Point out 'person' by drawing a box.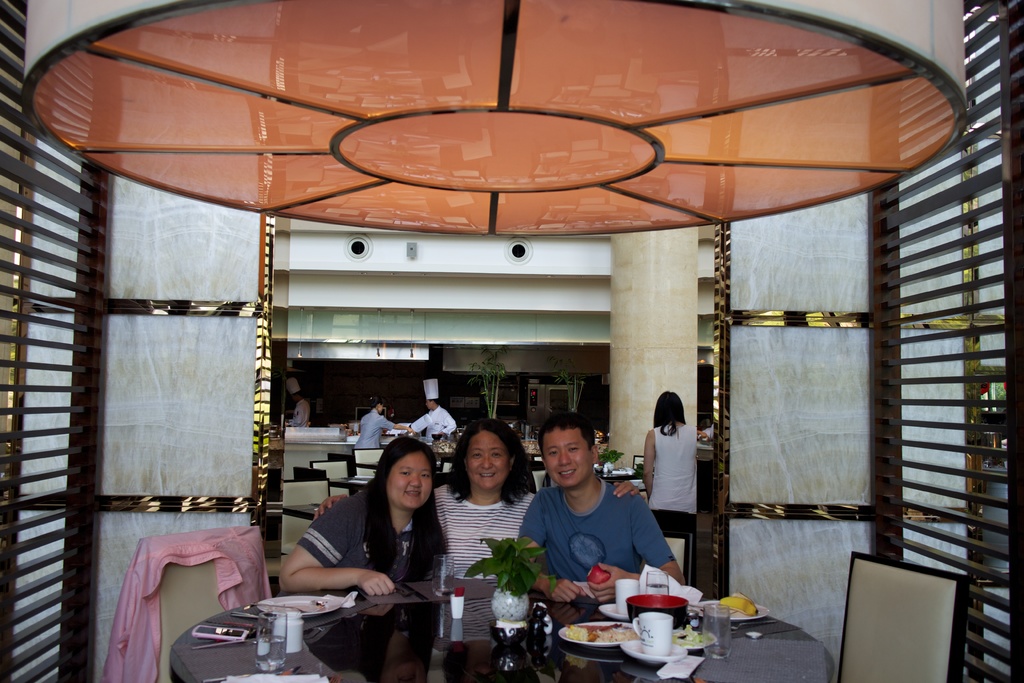
bbox=(520, 428, 672, 626).
